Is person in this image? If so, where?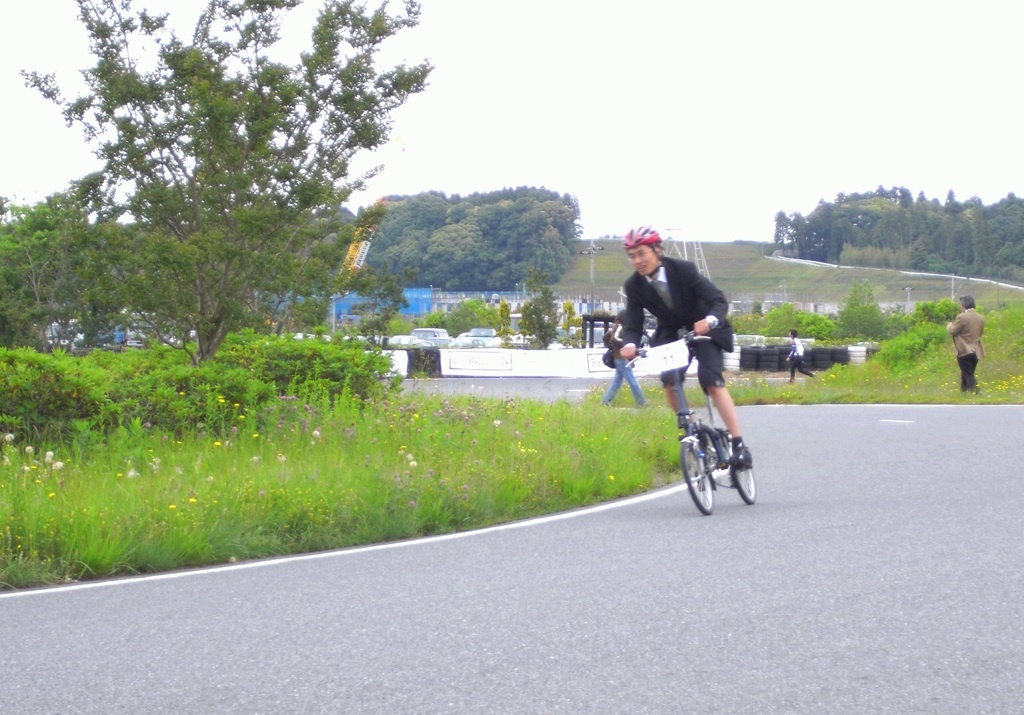
Yes, at 619/226/755/468.
